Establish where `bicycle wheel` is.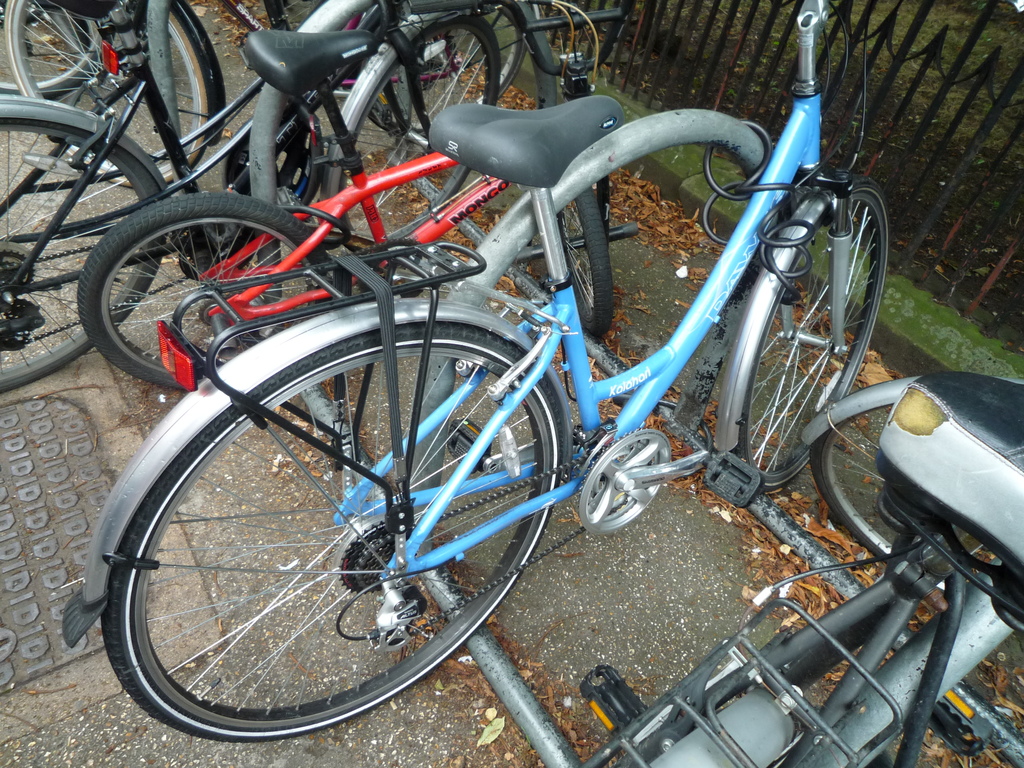
Established at 76:188:337:388.
